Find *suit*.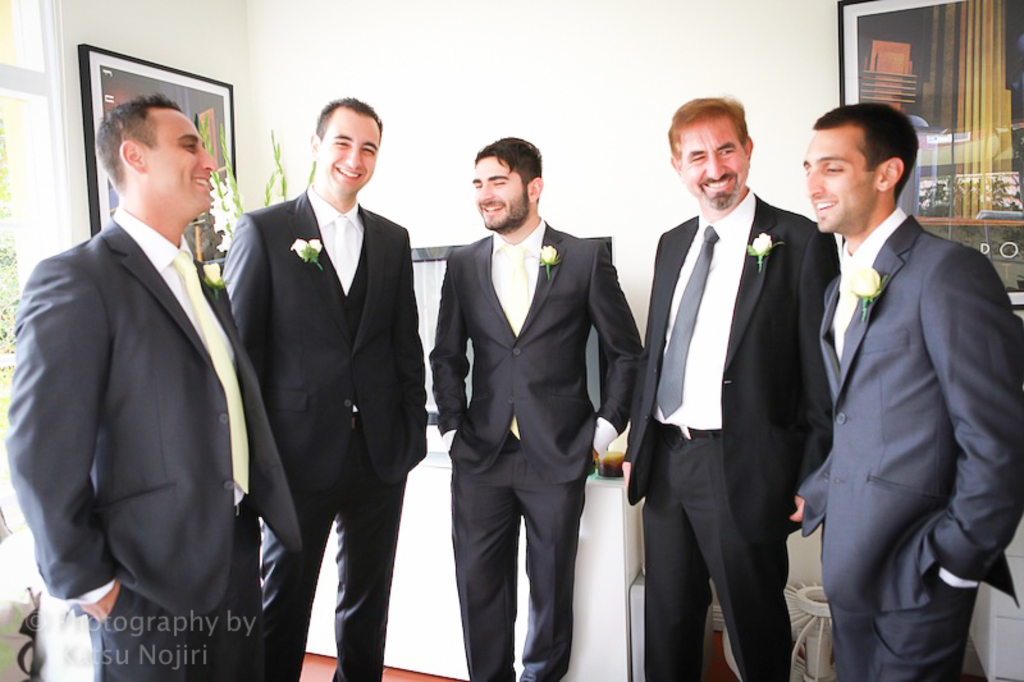
<box>6,206,301,677</box>.
